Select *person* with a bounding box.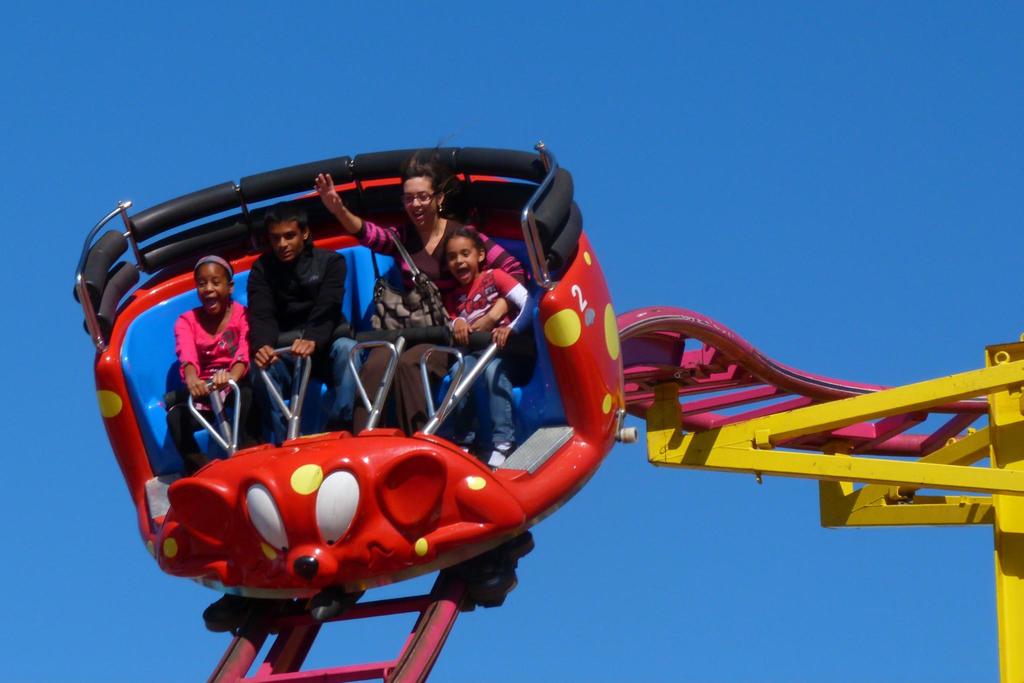
pyautogui.locateOnScreen(307, 132, 531, 435).
